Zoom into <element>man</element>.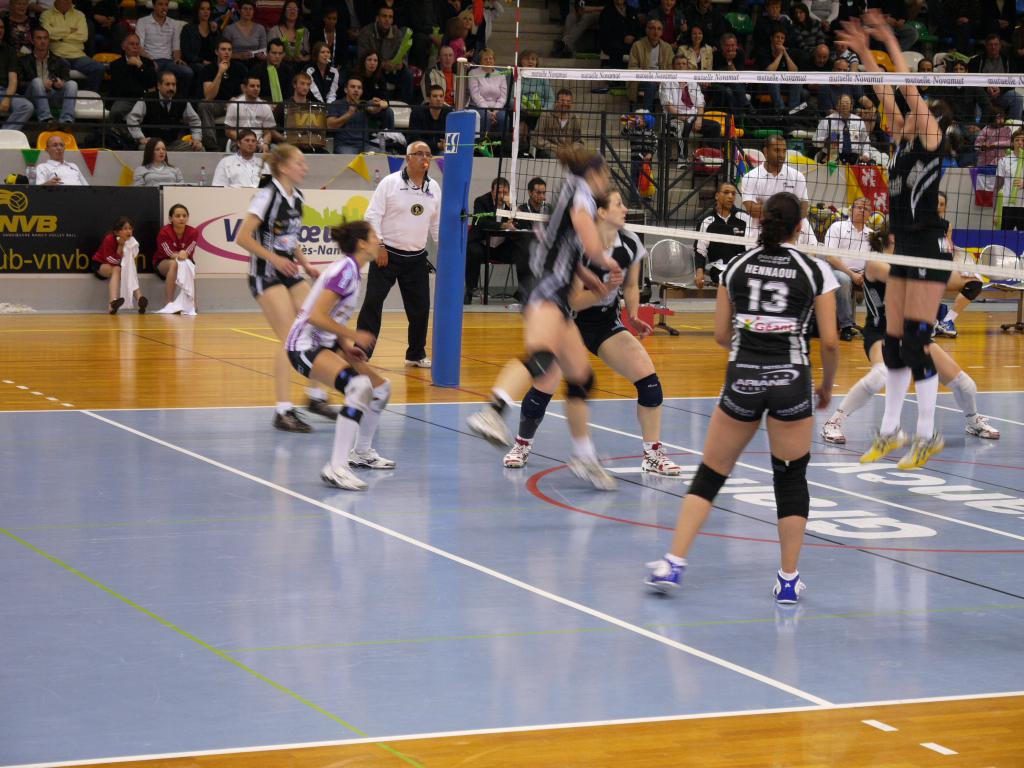
Zoom target: [968, 33, 1023, 123].
